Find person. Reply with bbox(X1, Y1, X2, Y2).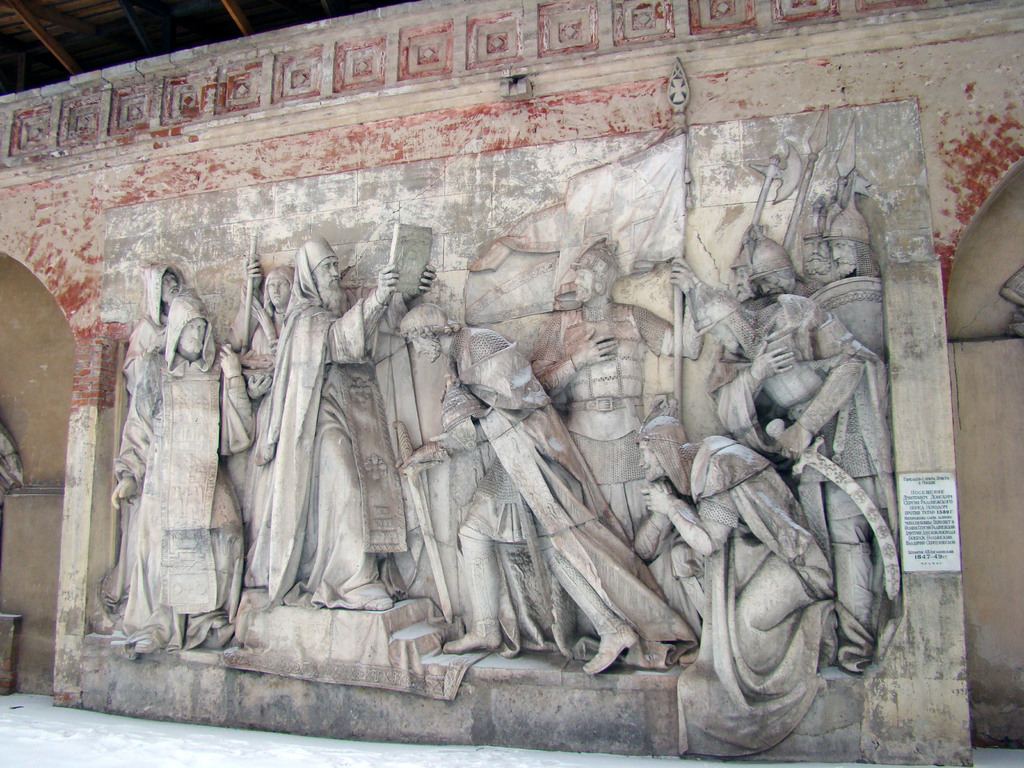
bbox(235, 264, 291, 601).
